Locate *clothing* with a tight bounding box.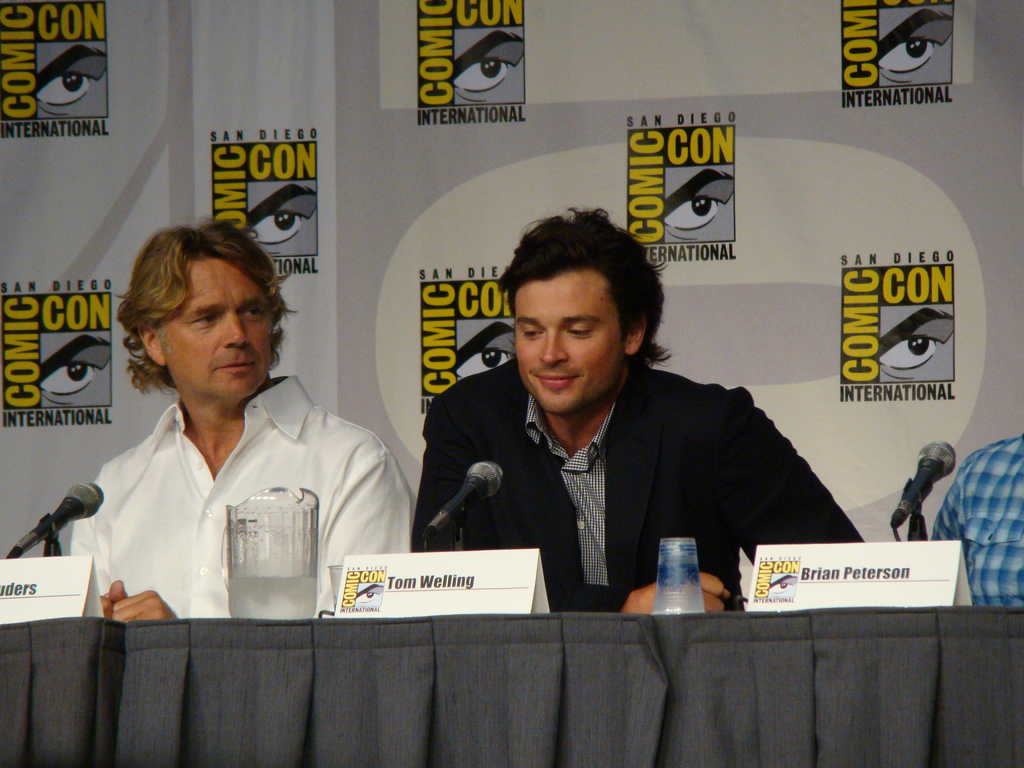
bbox=[60, 341, 391, 628].
